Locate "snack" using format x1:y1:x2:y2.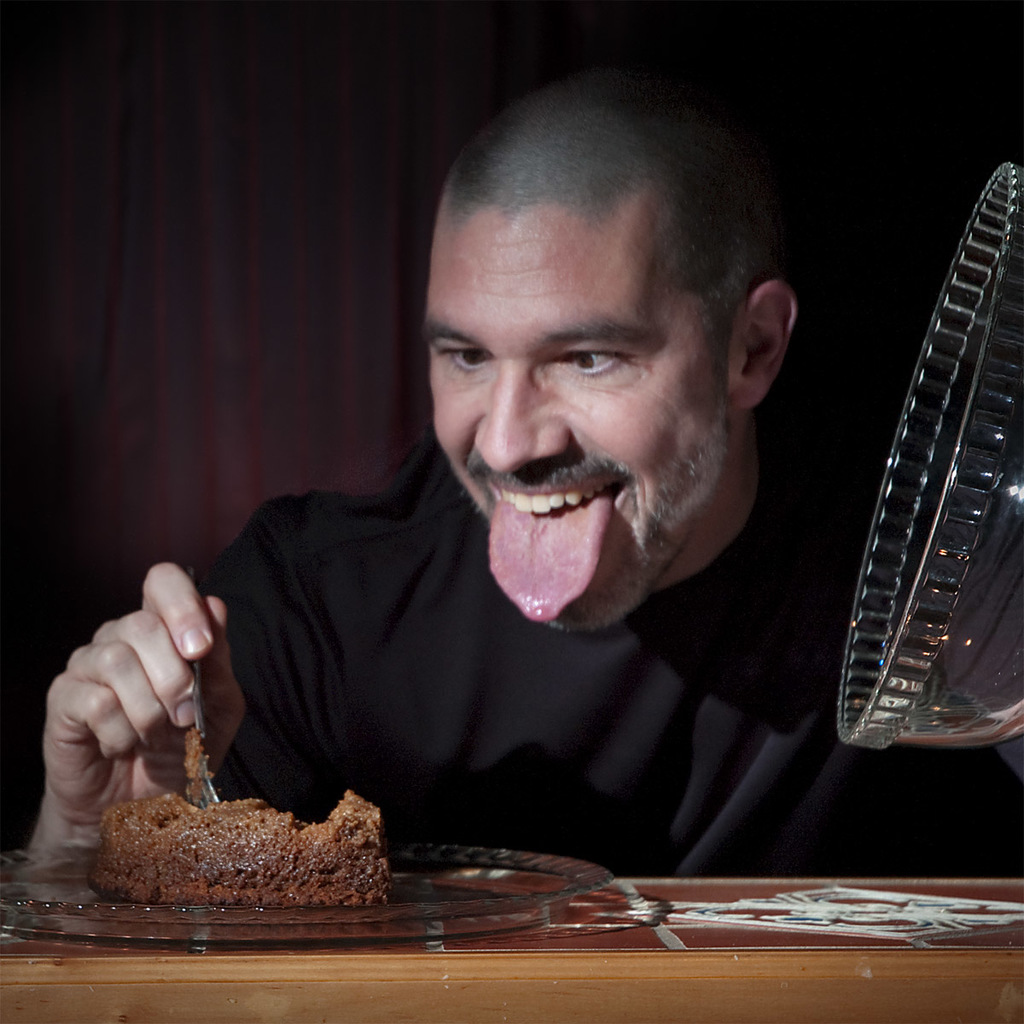
86:727:393:902.
